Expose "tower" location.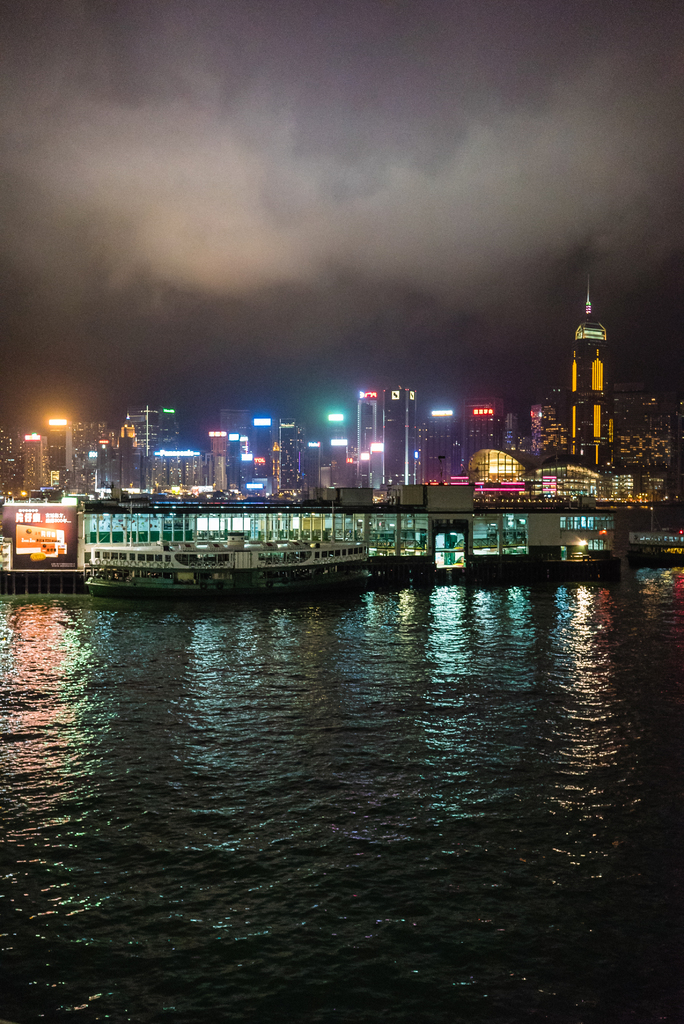
Exposed at (x1=453, y1=395, x2=501, y2=460).
